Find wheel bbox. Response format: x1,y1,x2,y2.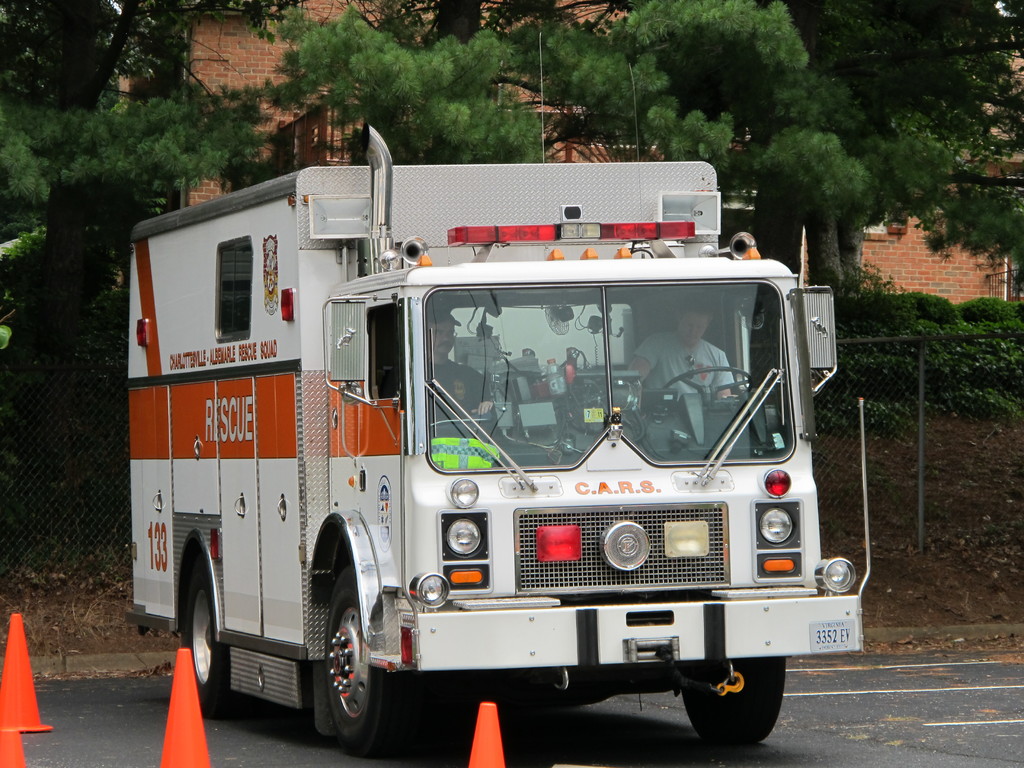
182,554,235,719.
